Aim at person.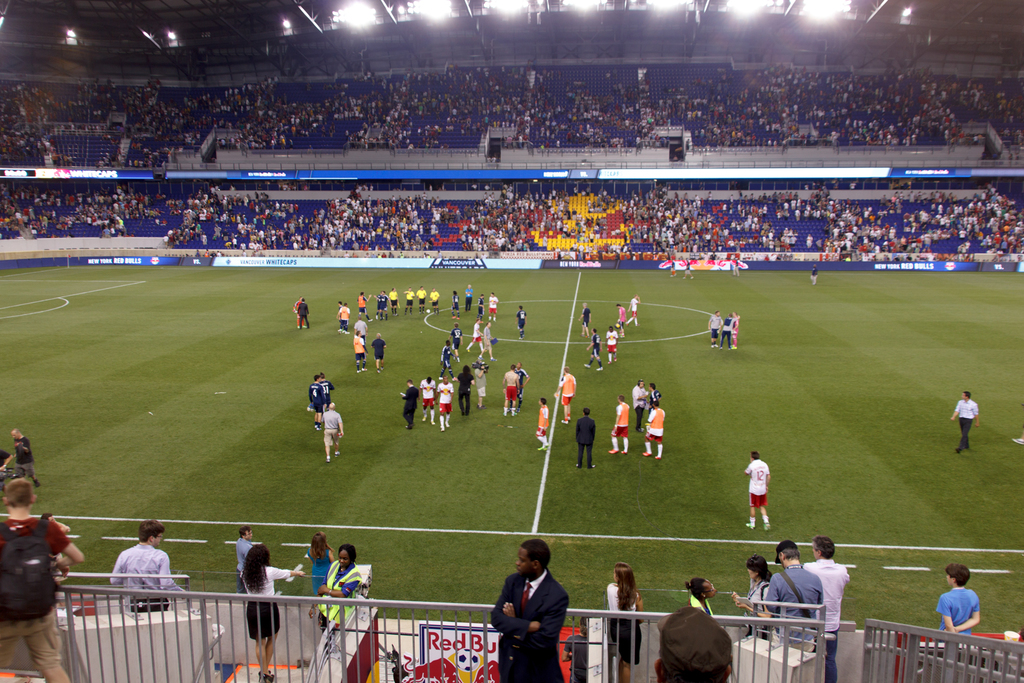
Aimed at select_region(936, 559, 979, 637).
